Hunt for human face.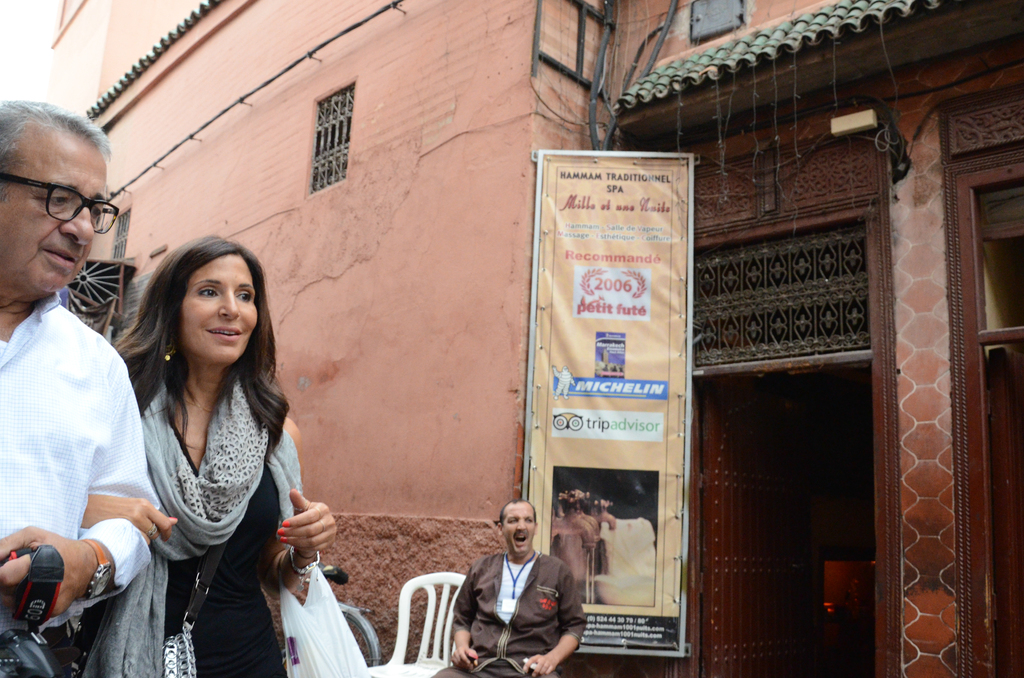
Hunted down at detection(173, 257, 257, 362).
